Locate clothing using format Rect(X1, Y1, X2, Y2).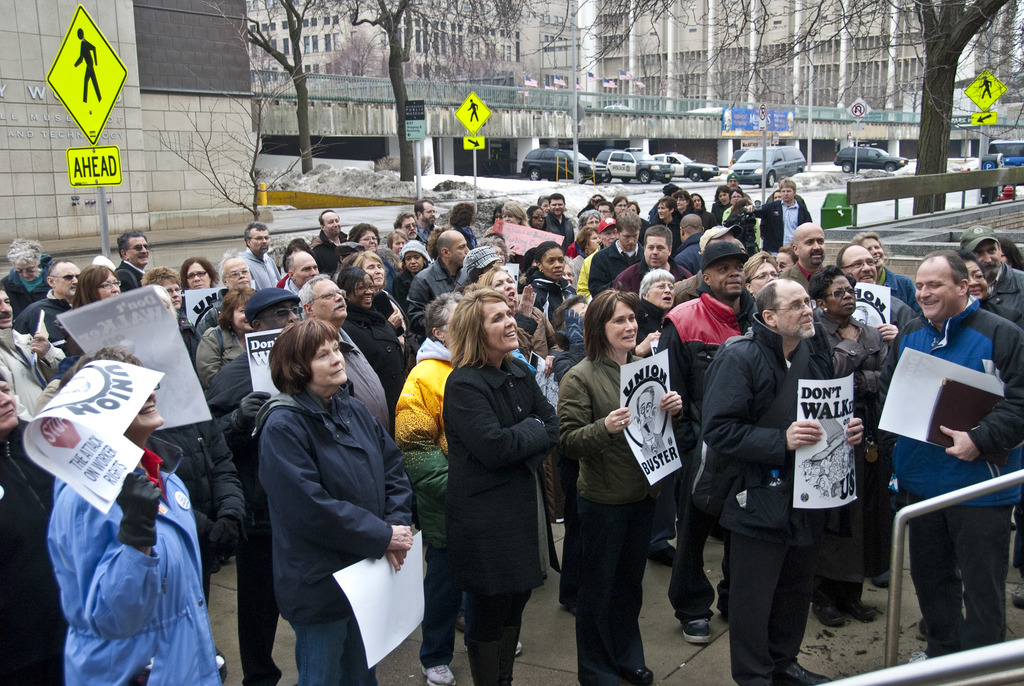
Rect(570, 251, 586, 296).
